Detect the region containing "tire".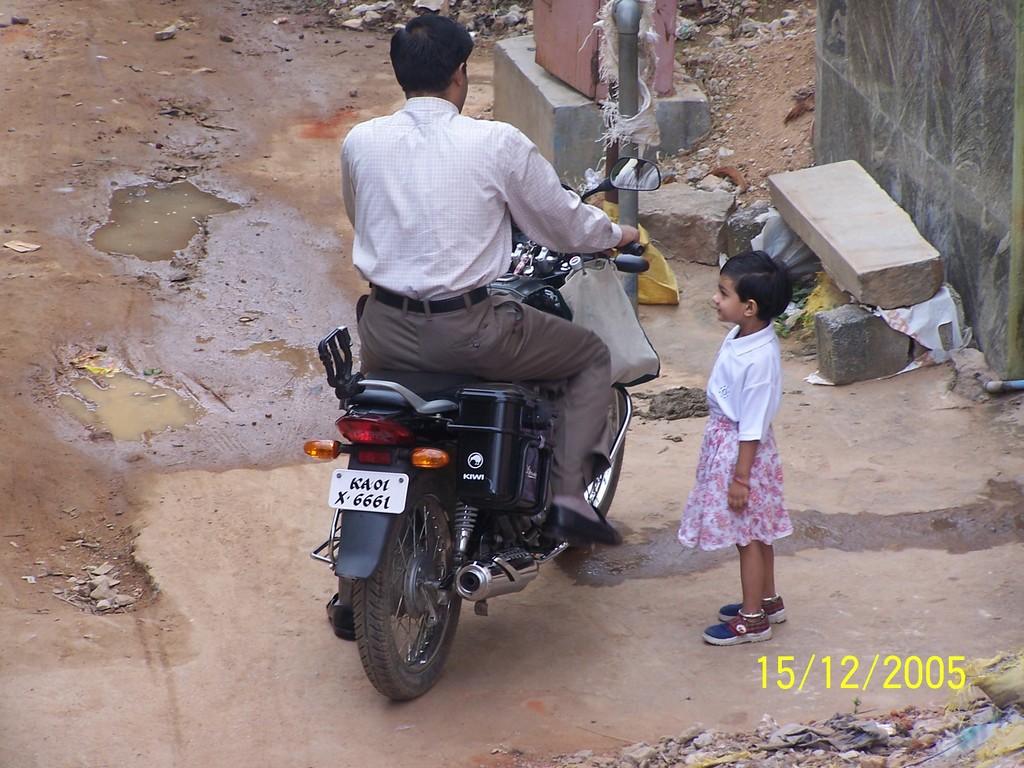
547/383/625/543.
